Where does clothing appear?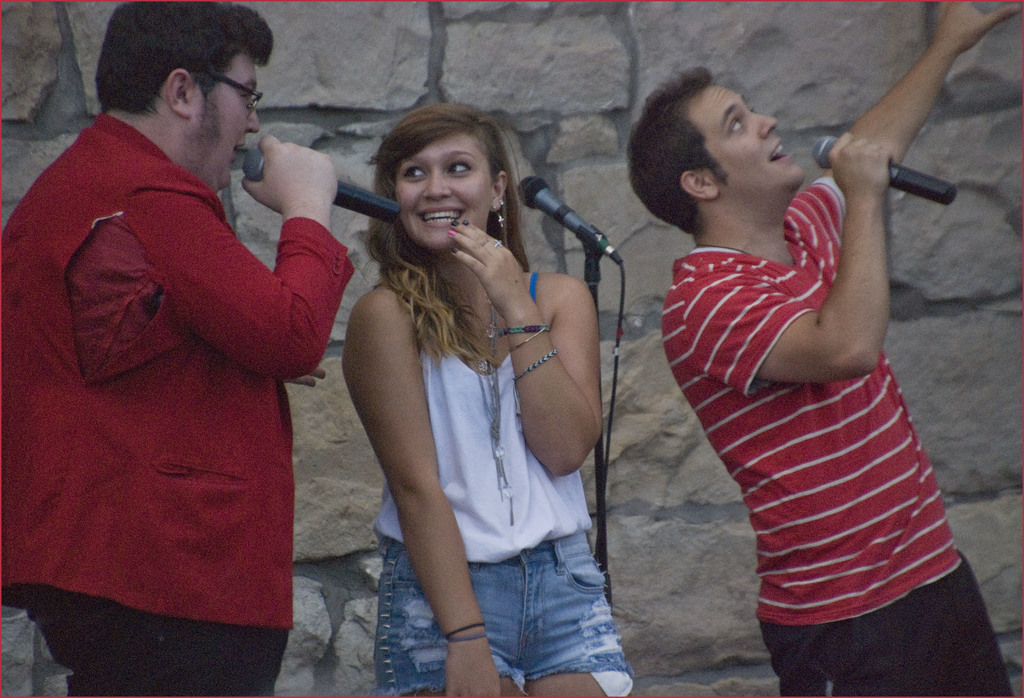
Appears at 371,264,635,697.
